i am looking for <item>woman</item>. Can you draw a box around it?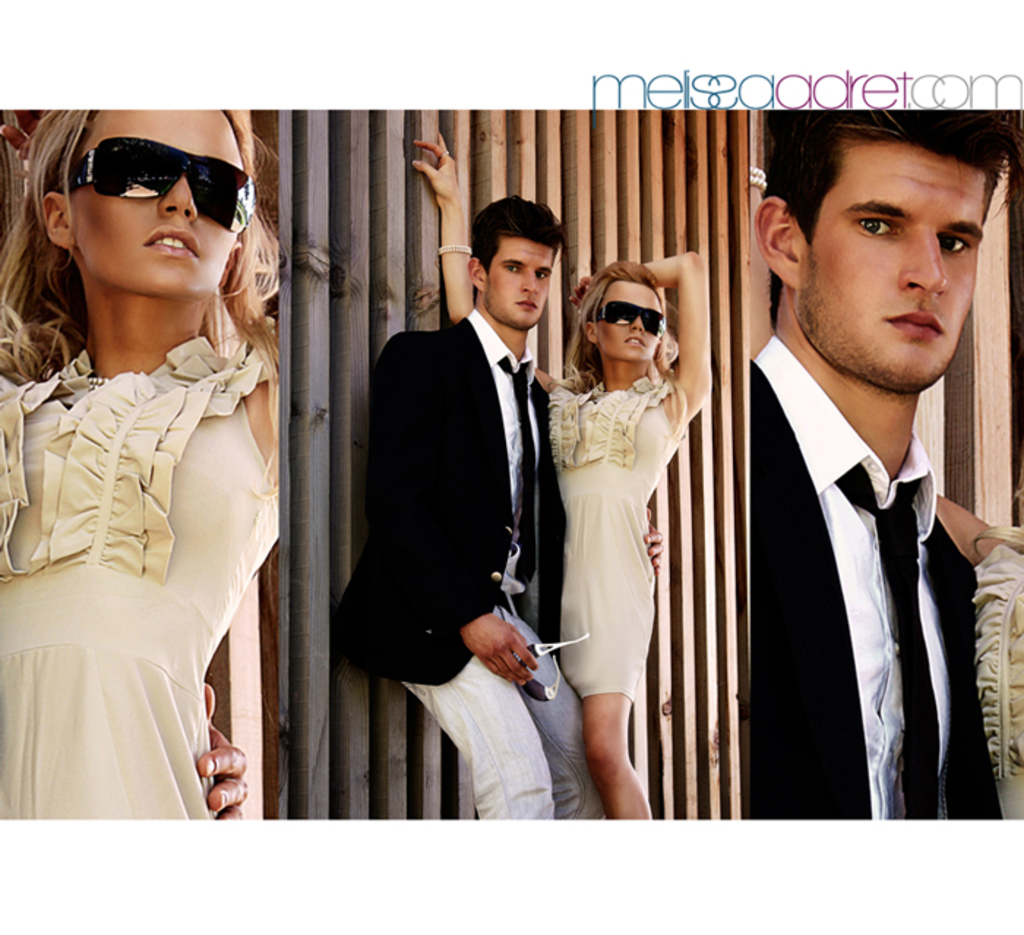
Sure, the bounding box is rect(407, 130, 705, 819).
